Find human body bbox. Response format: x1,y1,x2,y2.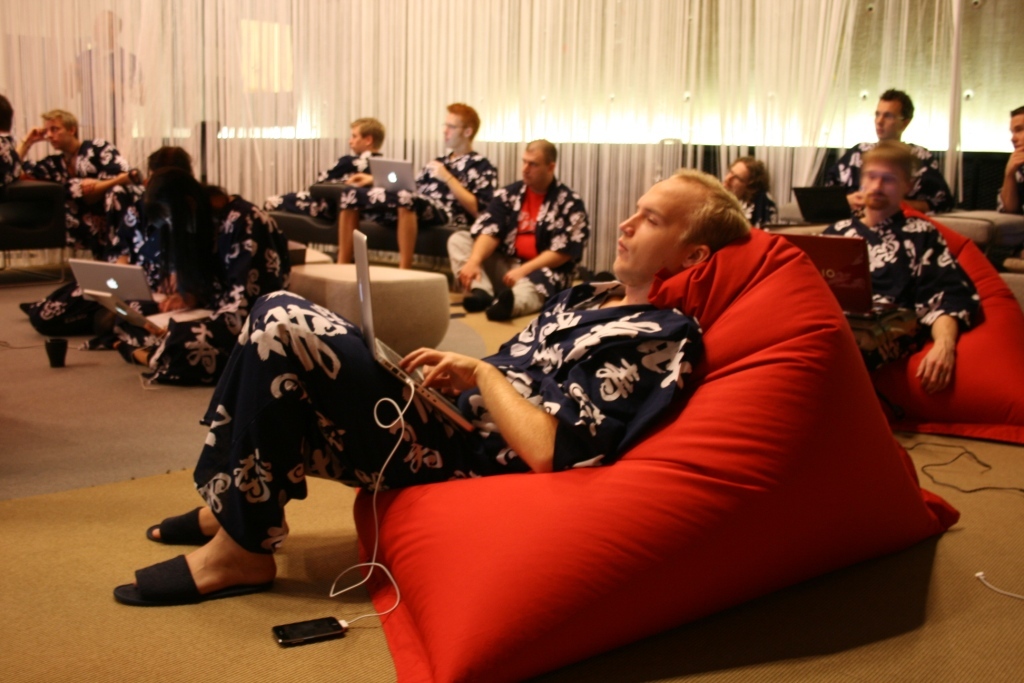
817,209,985,438.
